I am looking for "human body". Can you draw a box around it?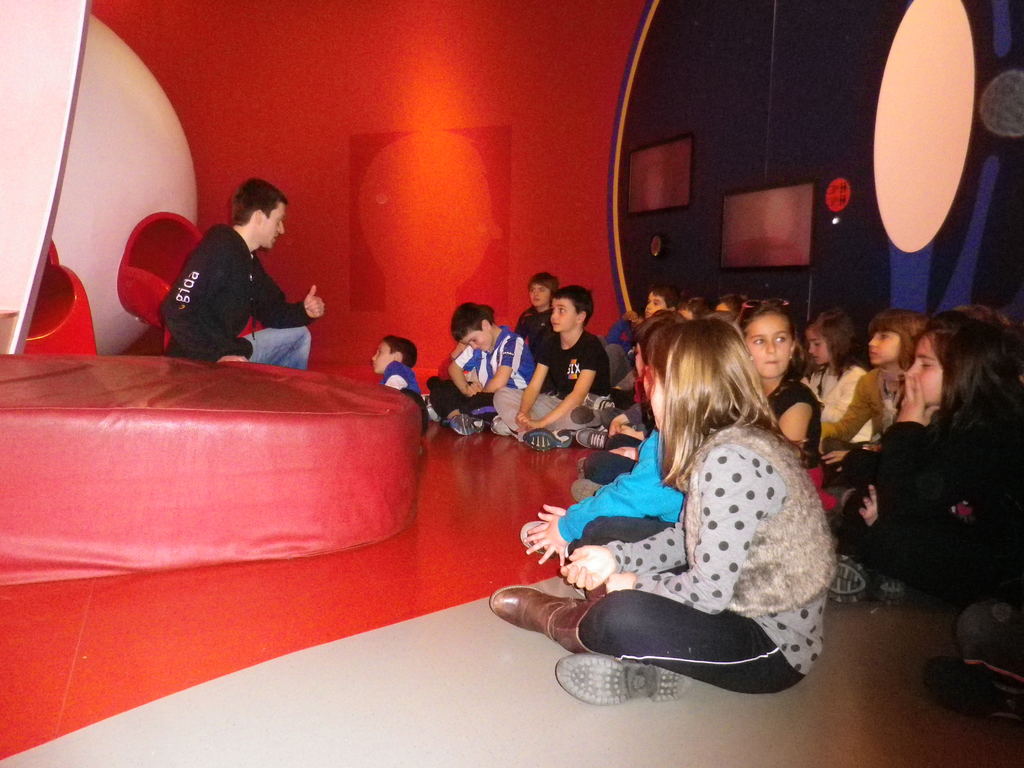
Sure, the bounding box is box=[150, 220, 325, 373].
